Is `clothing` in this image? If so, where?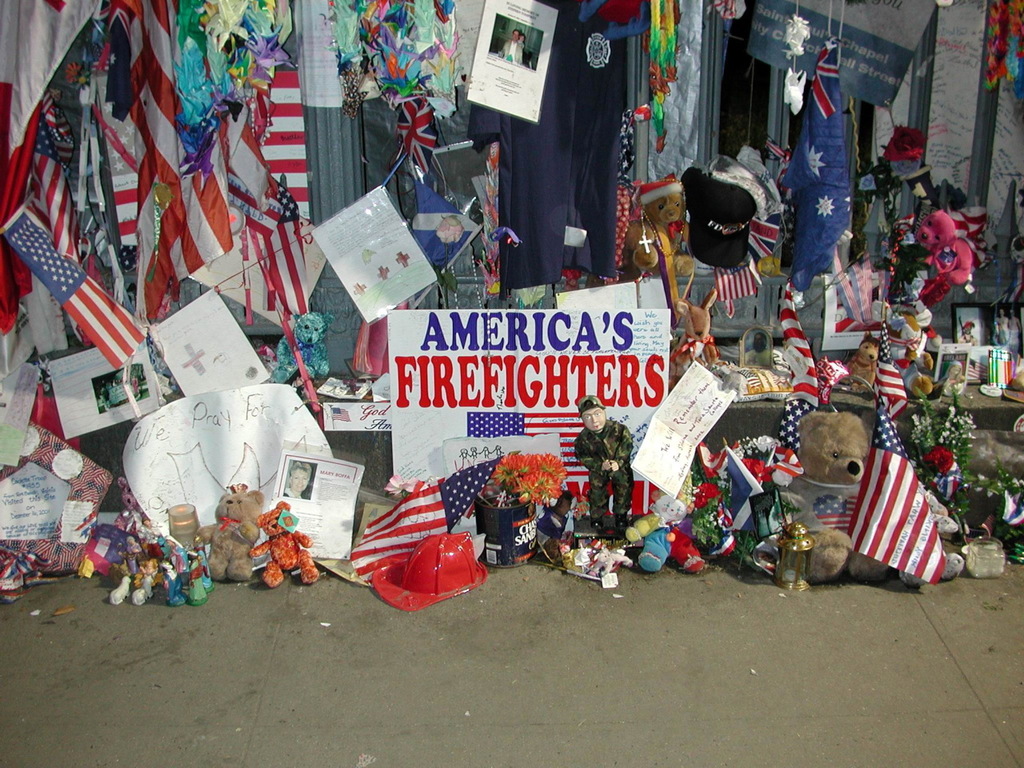
Yes, at box(282, 486, 302, 498).
